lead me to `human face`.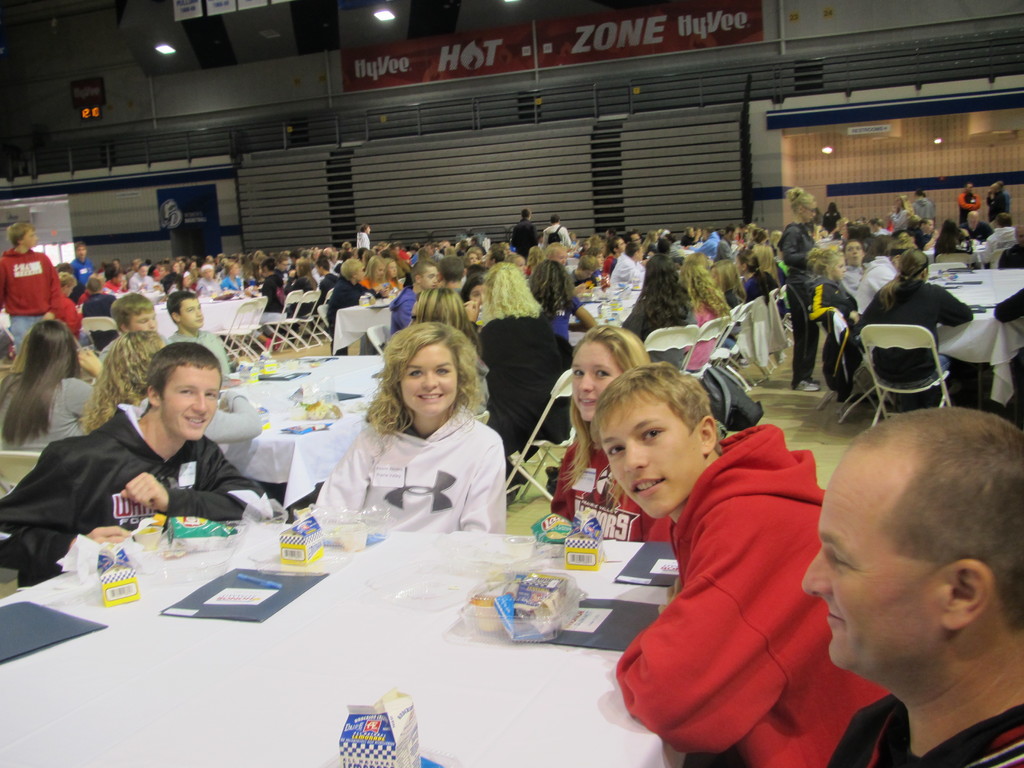
Lead to x1=420, y1=264, x2=439, y2=291.
